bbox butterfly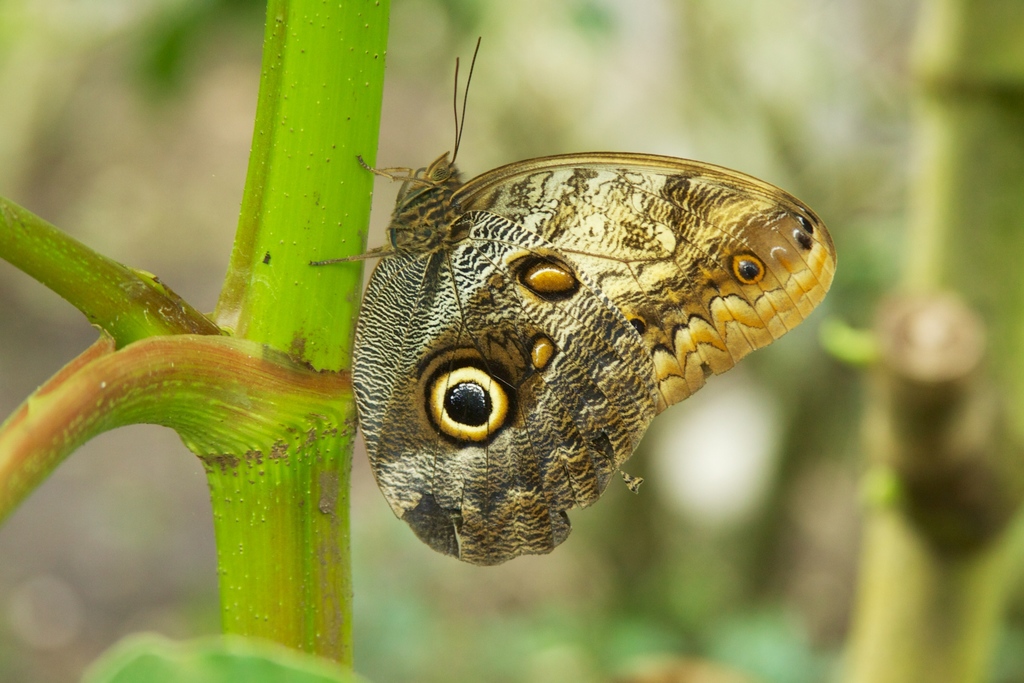
311,36,836,564
